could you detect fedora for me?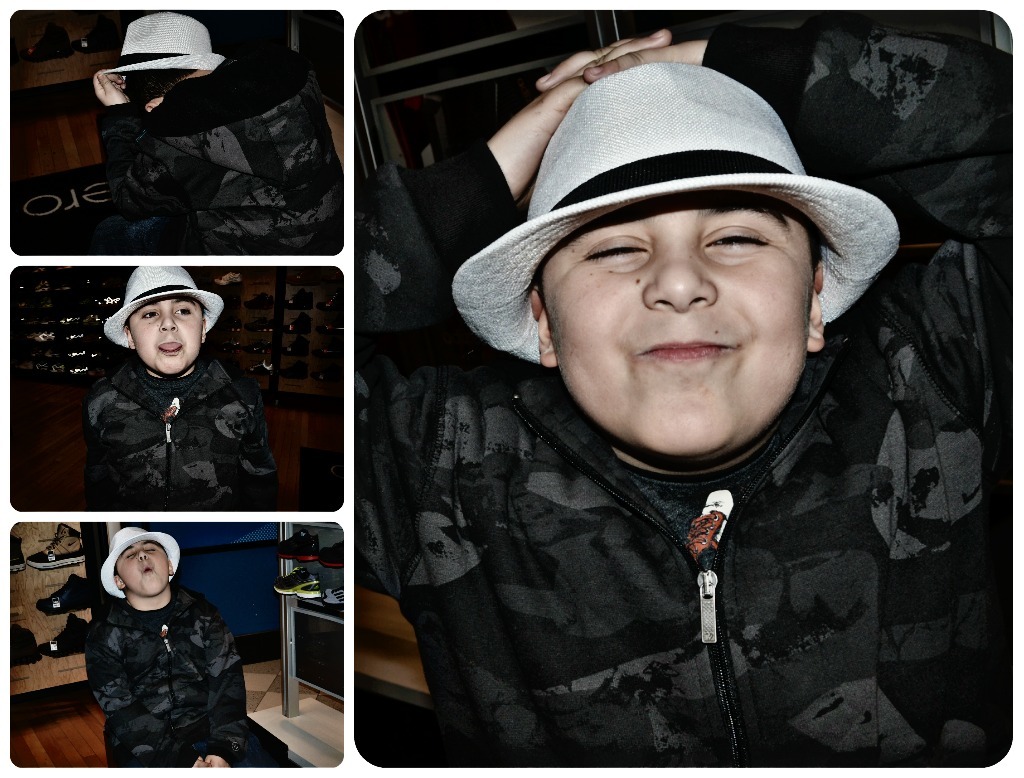
Detection result: pyautogui.locateOnScreen(451, 65, 900, 361).
